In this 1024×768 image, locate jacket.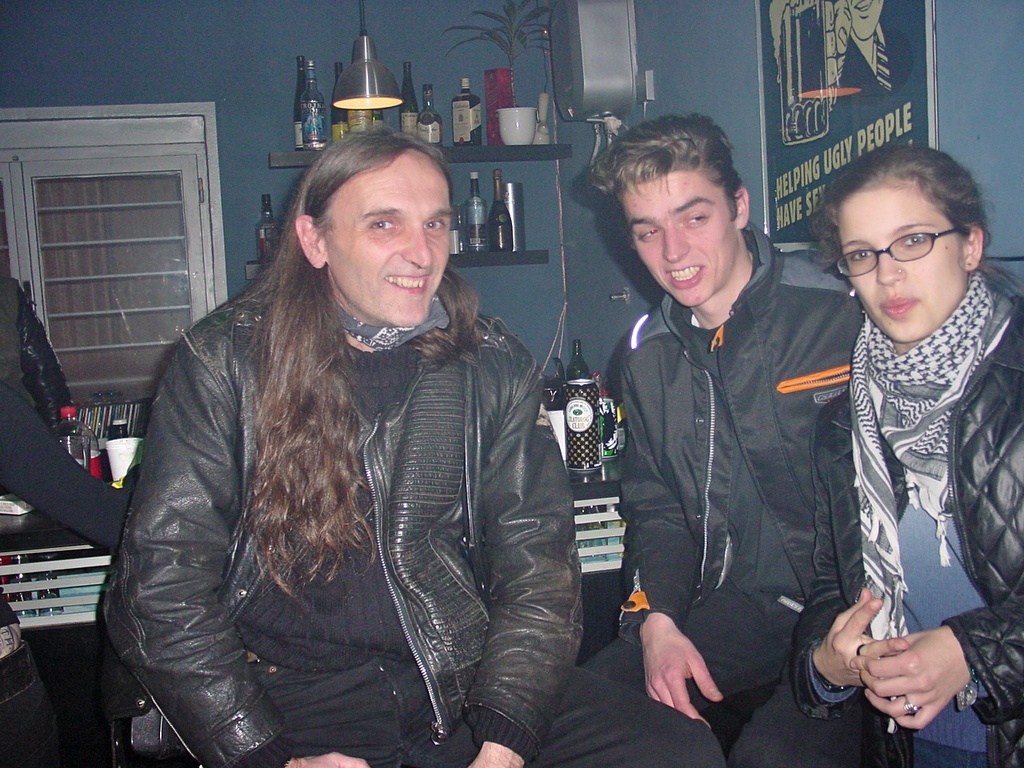
Bounding box: select_region(103, 184, 583, 725).
